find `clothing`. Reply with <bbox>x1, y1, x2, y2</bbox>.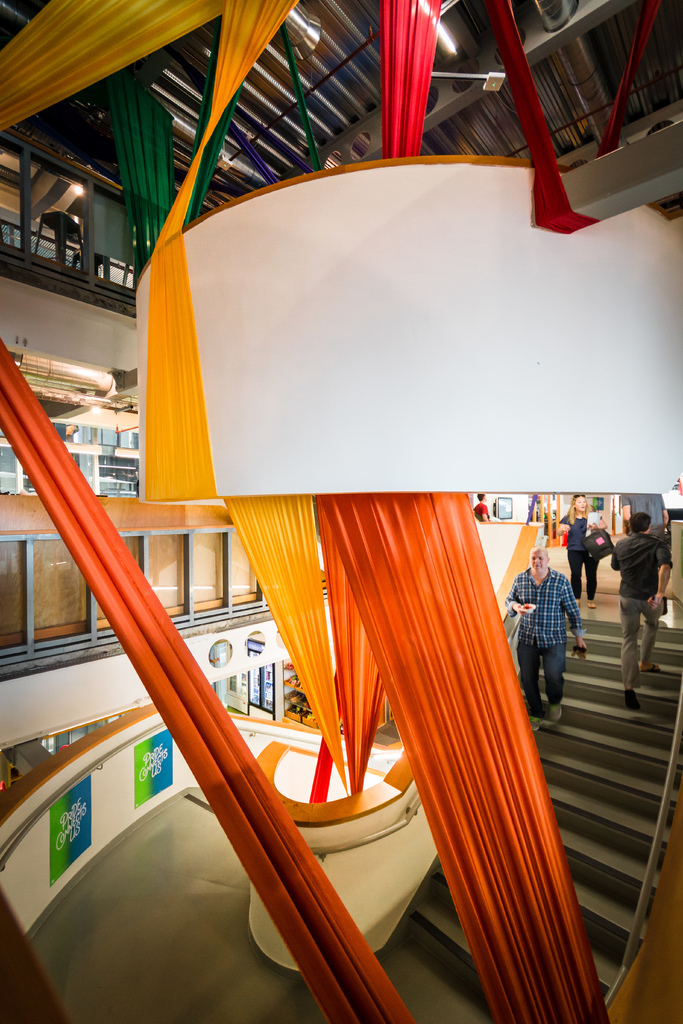
<bbox>558, 506, 602, 597</bbox>.
